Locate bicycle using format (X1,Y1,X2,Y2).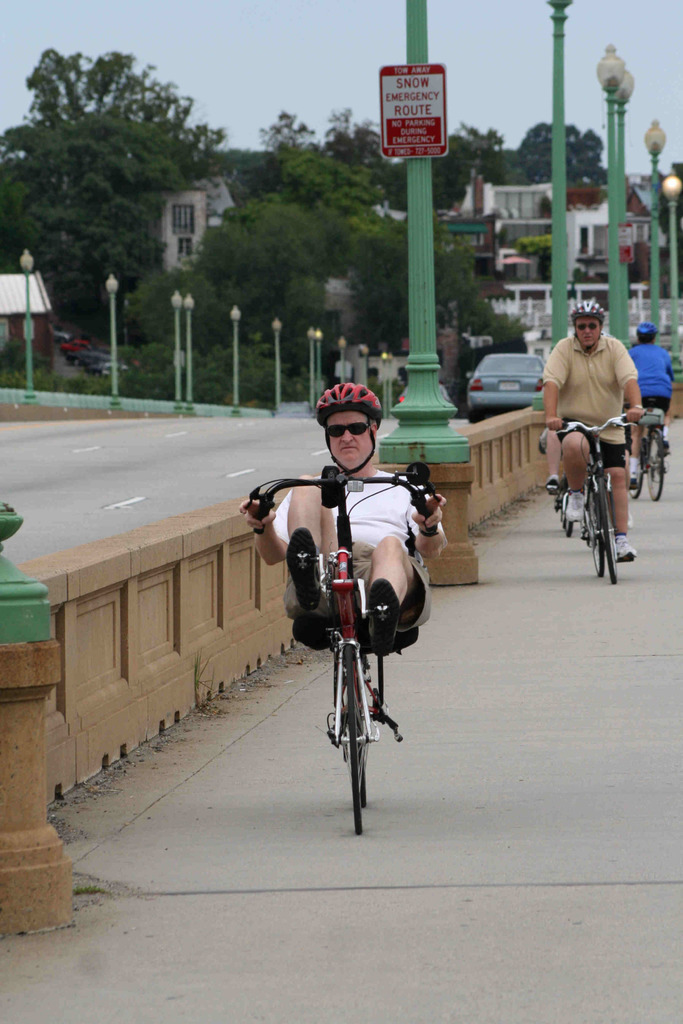
(548,470,573,540).
